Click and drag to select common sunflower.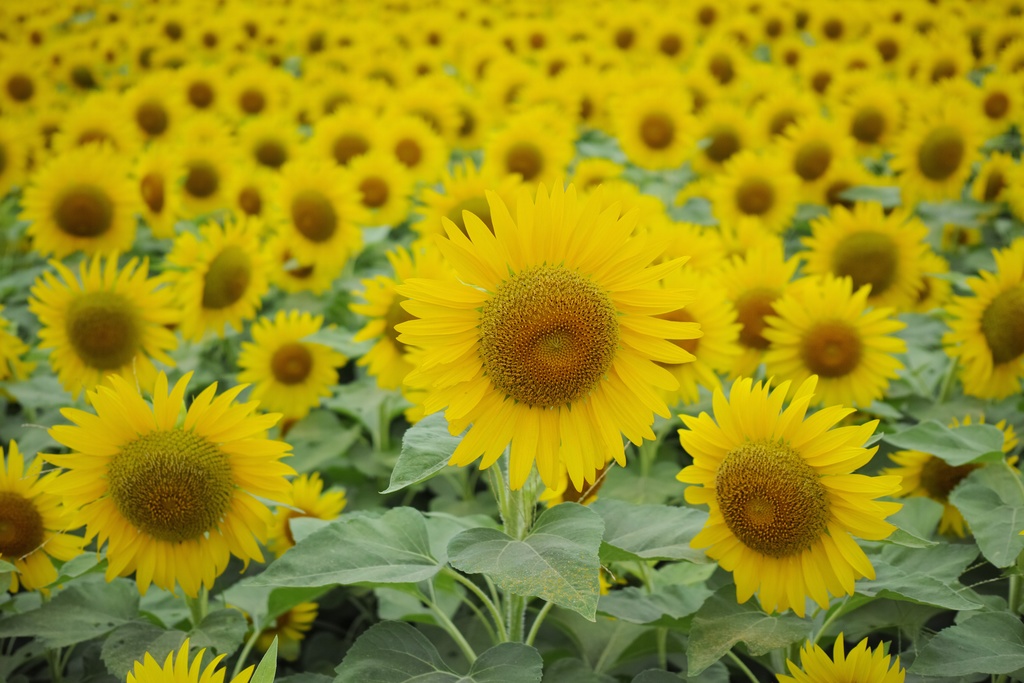
Selection: bbox=[414, 185, 739, 503].
